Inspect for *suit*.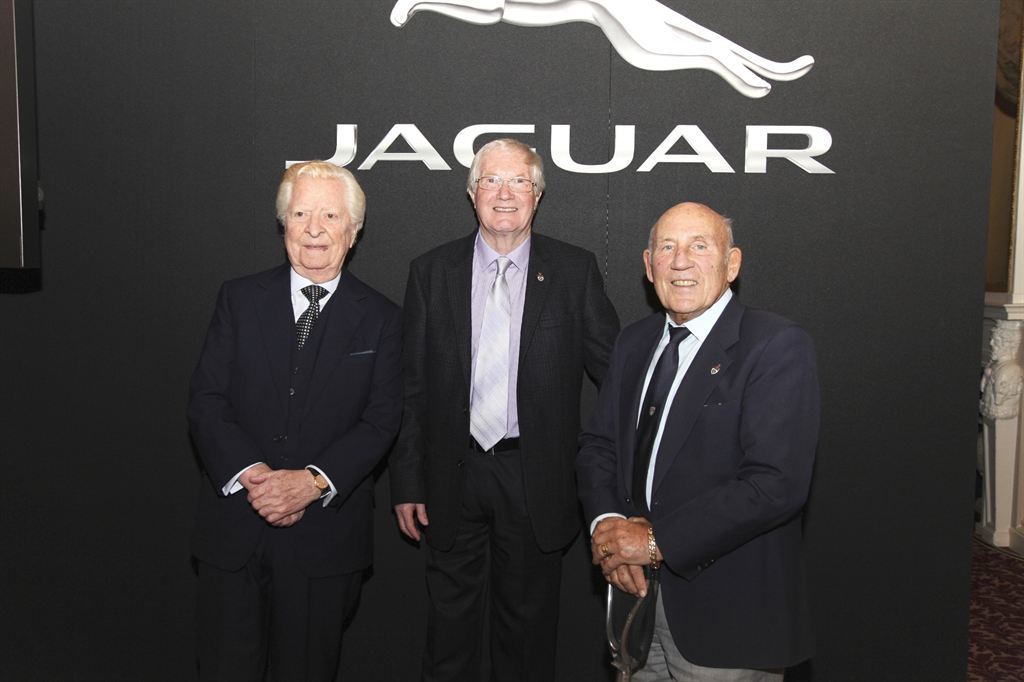
Inspection: (183, 205, 419, 599).
